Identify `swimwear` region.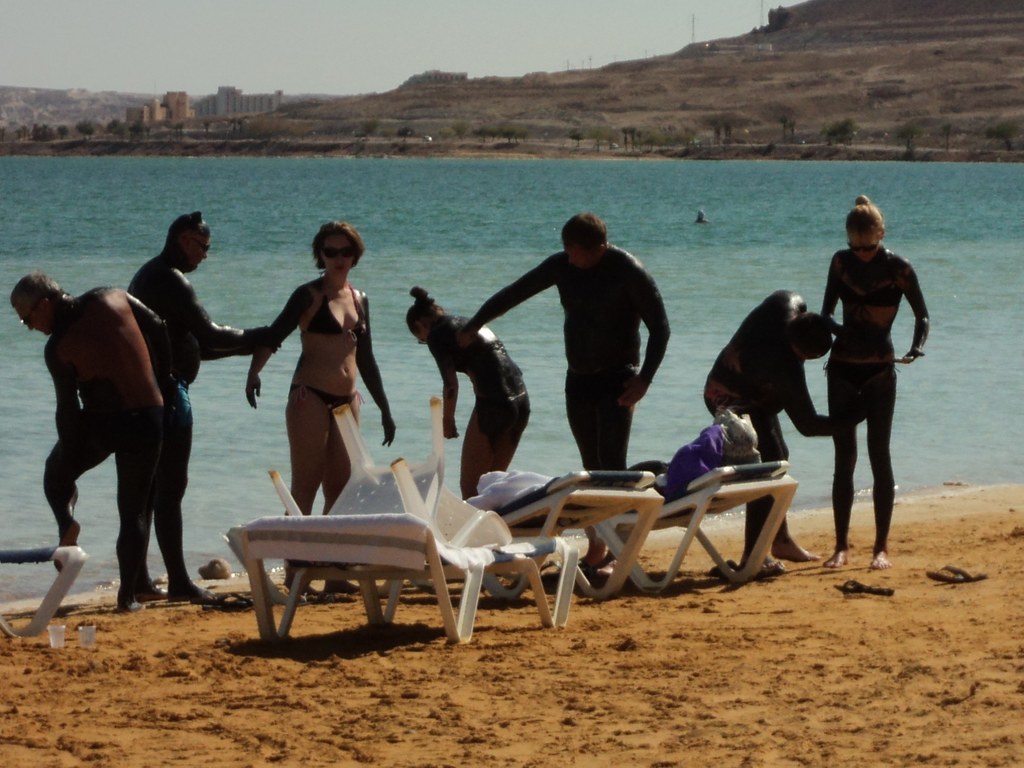
Region: pyautogui.locateOnScreen(698, 375, 781, 450).
